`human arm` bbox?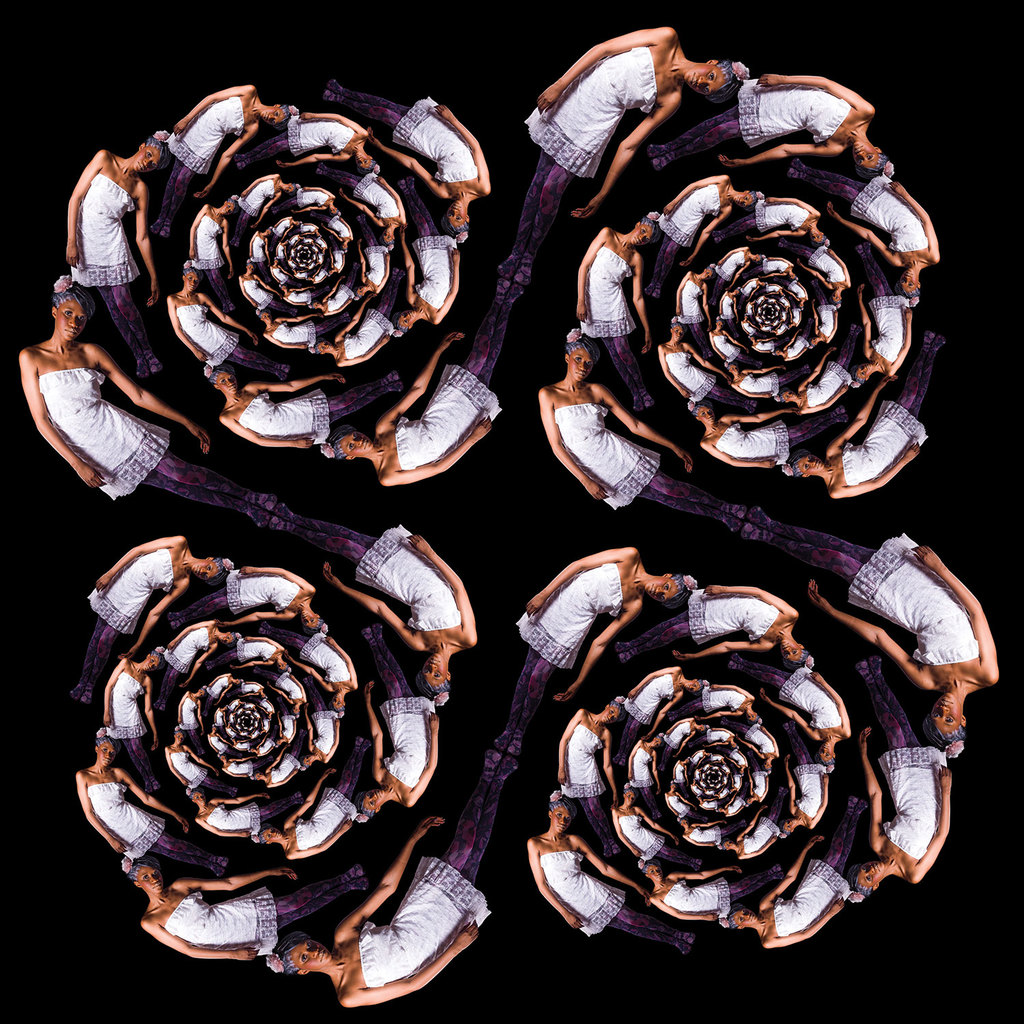
box=[254, 272, 279, 296]
